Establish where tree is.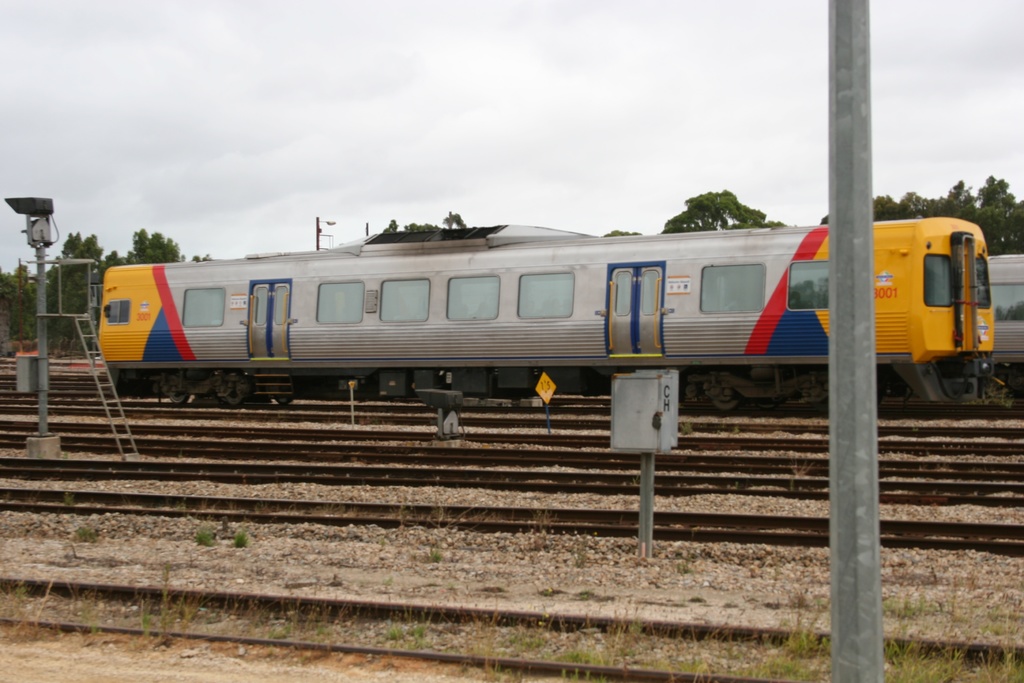
Established at pyautogui.locateOnScreen(42, 236, 97, 338).
